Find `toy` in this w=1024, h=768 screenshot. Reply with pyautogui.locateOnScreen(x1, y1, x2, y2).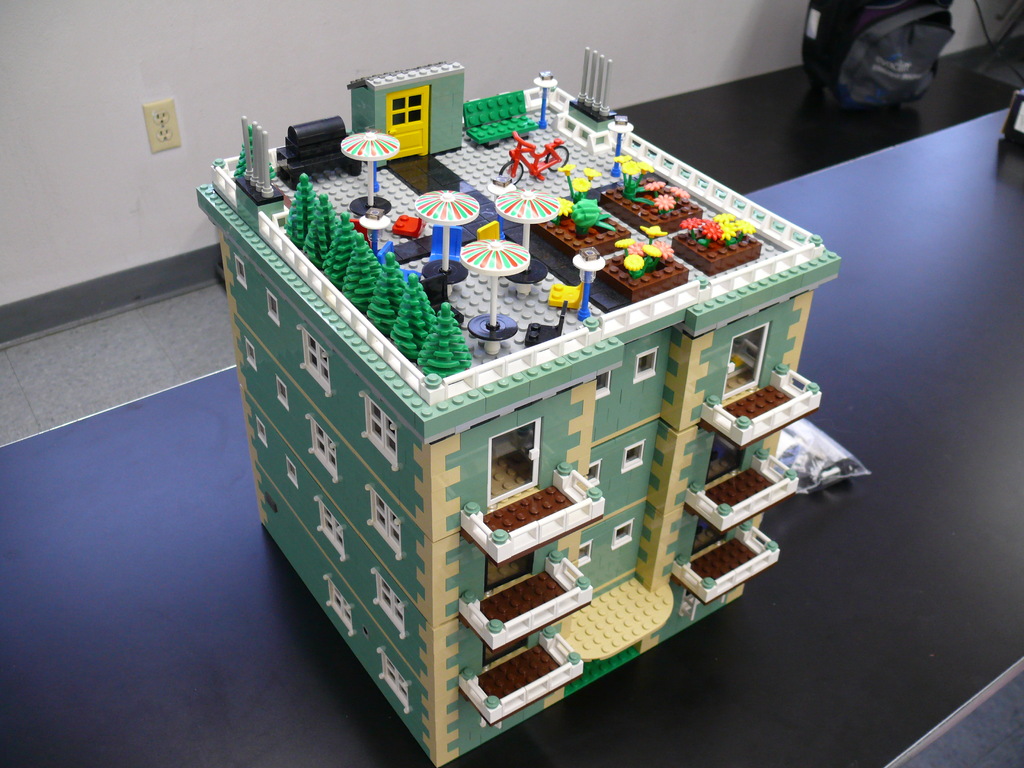
pyautogui.locateOnScreen(365, 246, 415, 339).
